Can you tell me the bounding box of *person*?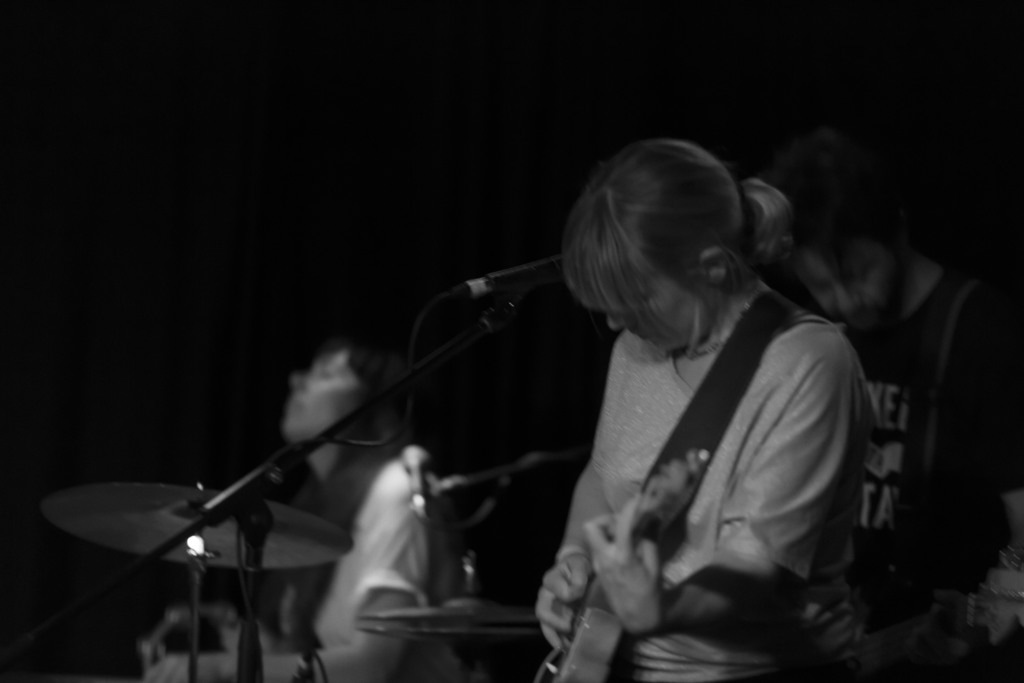
(left=761, top=135, right=1018, bottom=682).
